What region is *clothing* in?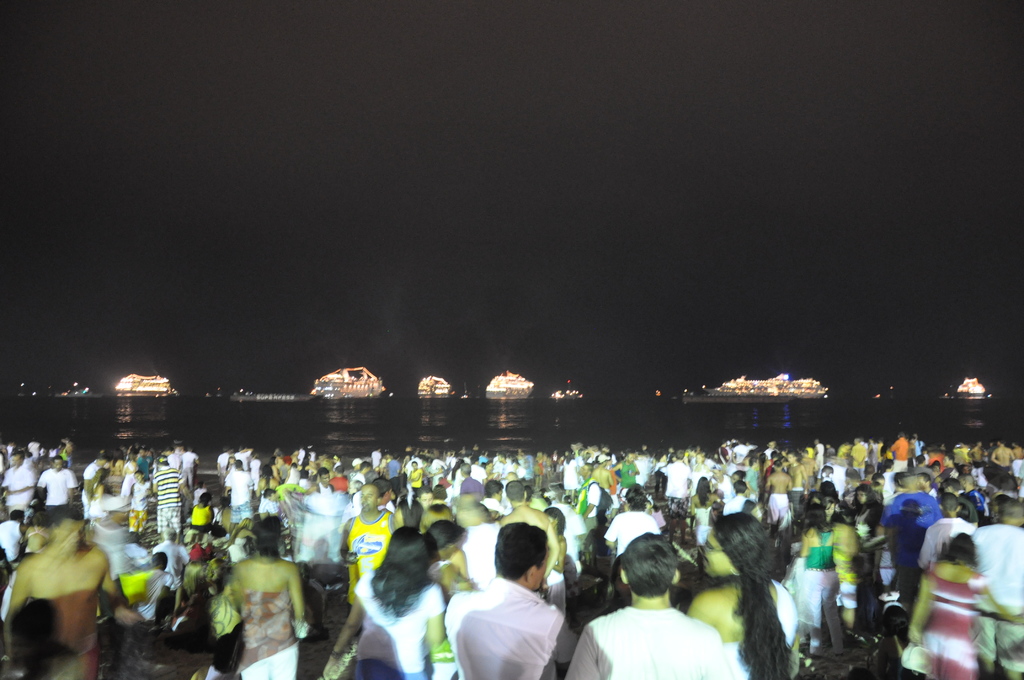
crop(221, 468, 257, 517).
